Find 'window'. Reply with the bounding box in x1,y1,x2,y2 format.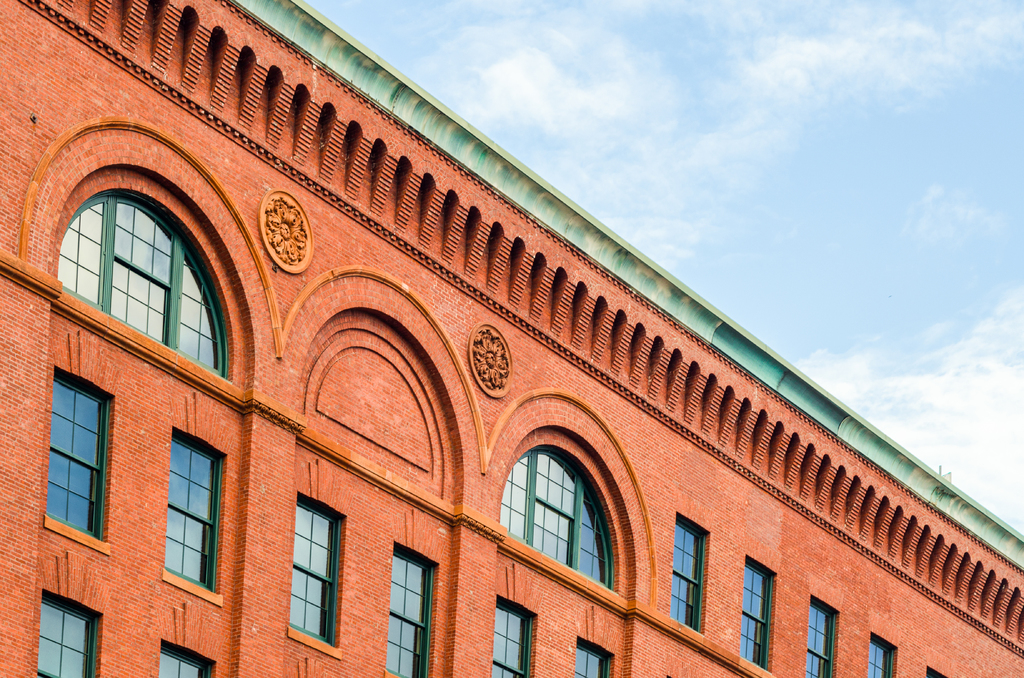
927,665,950,677.
